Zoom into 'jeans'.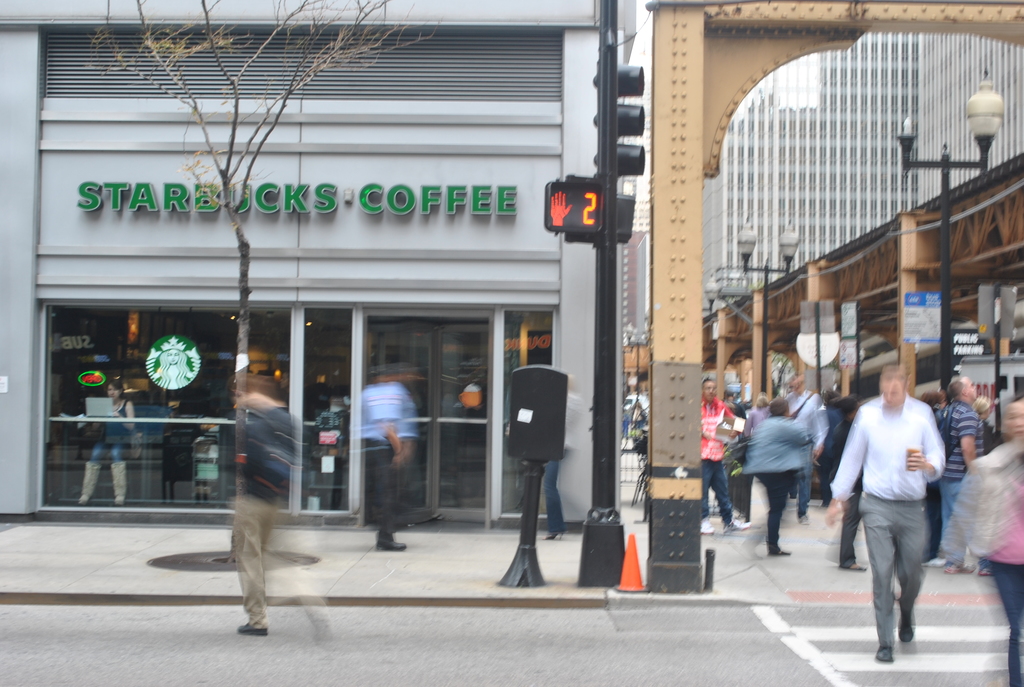
Zoom target: 699 459 735 520.
